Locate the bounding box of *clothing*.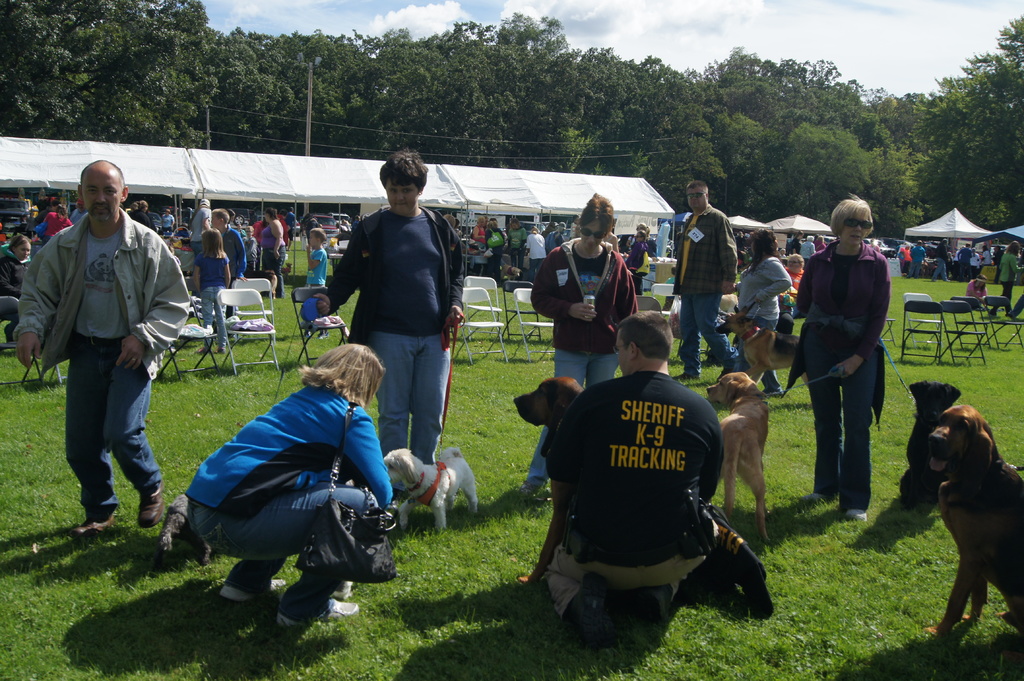
Bounding box: 570, 223, 579, 239.
